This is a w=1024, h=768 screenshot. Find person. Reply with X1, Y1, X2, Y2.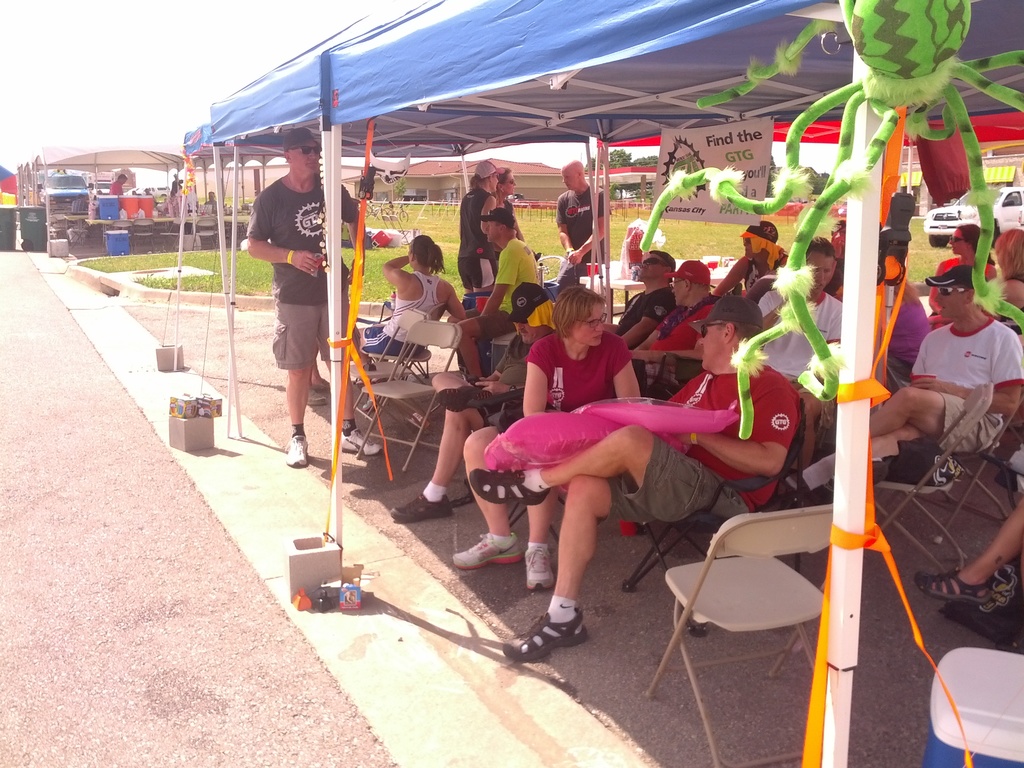
220, 118, 378, 477.
